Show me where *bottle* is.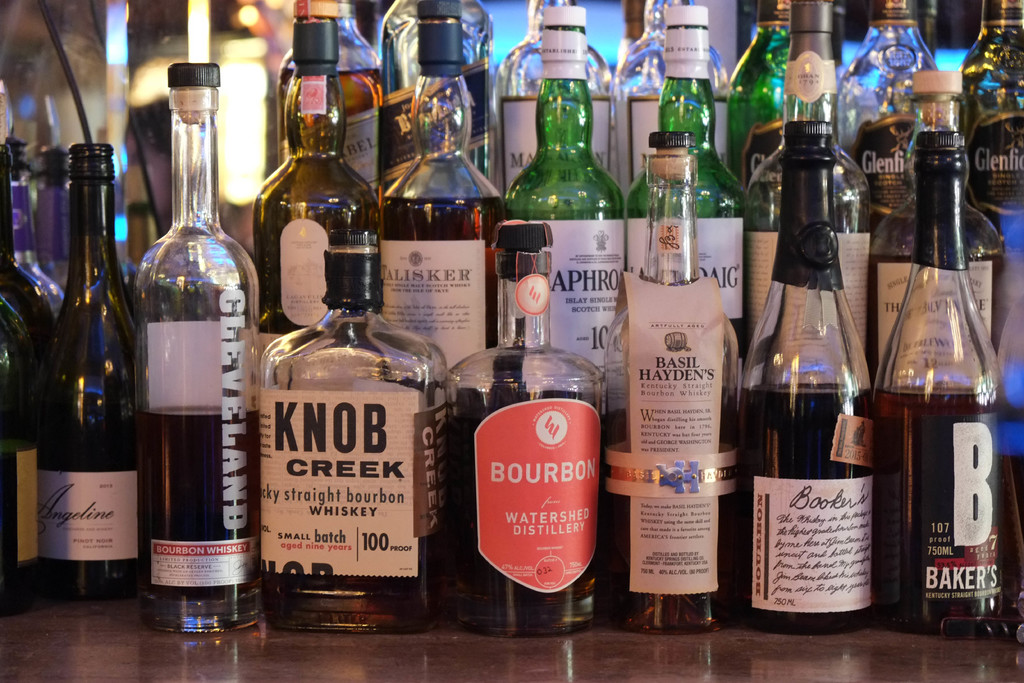
*bottle* is at rect(275, 0, 383, 194).
